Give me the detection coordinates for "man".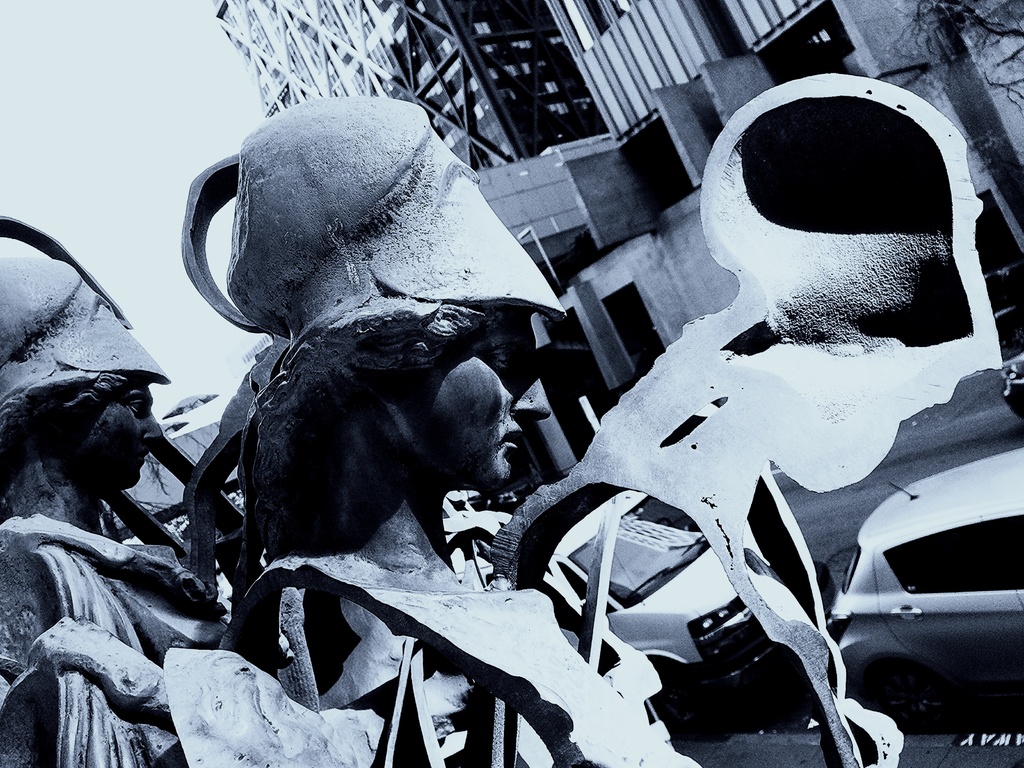
(left=0, top=257, right=224, bottom=767).
